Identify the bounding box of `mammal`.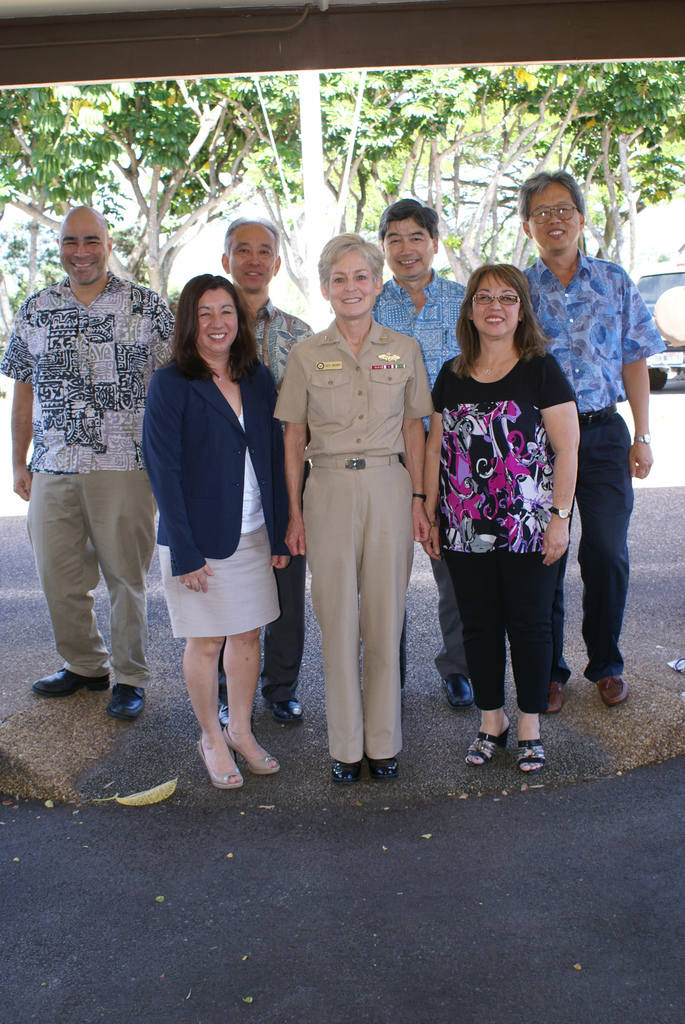
bbox=[268, 235, 431, 781].
